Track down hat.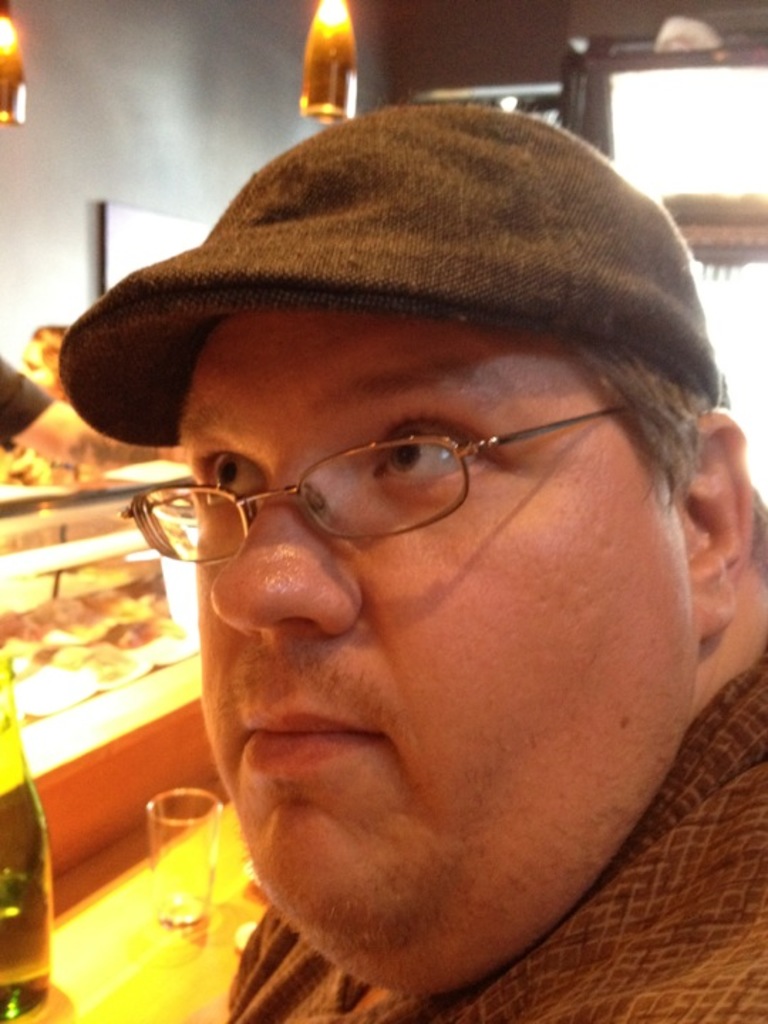
Tracked to Rect(63, 104, 727, 445).
